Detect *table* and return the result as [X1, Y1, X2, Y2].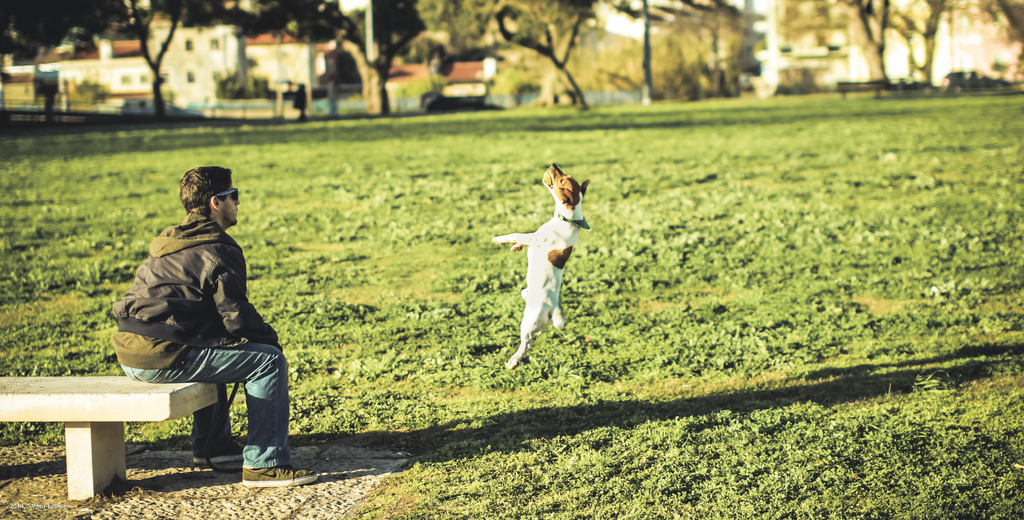
[9, 365, 205, 498].
